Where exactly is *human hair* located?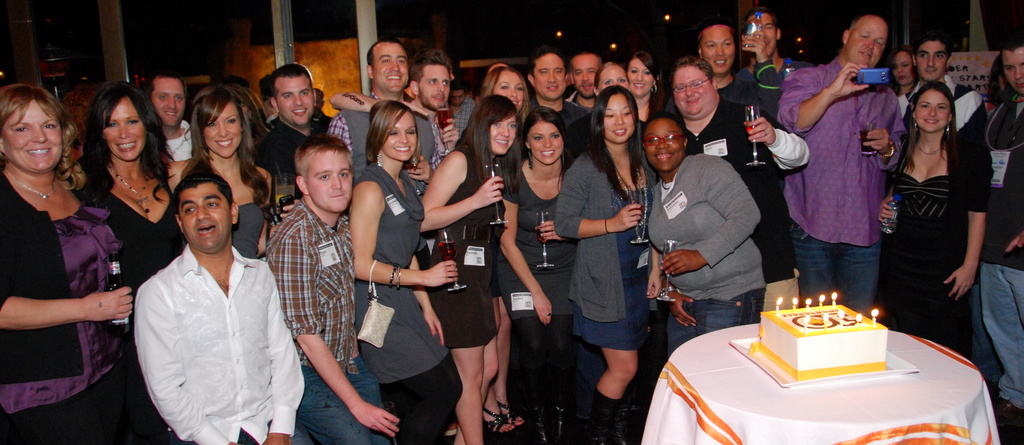
Its bounding box is 453, 92, 522, 196.
